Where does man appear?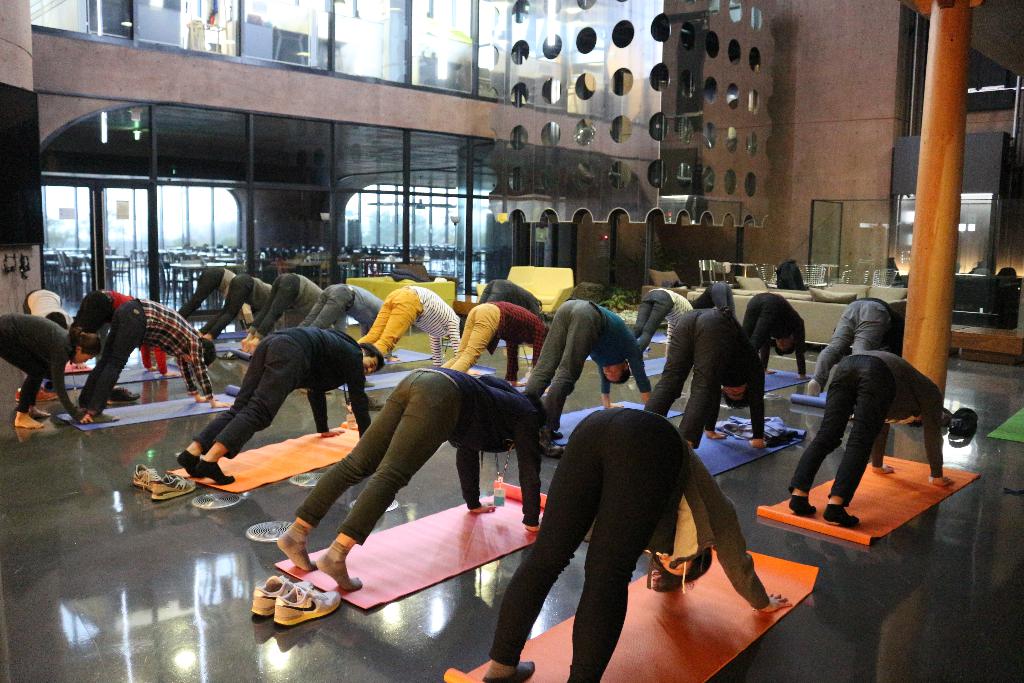
Appears at left=173, top=336, right=387, bottom=494.
